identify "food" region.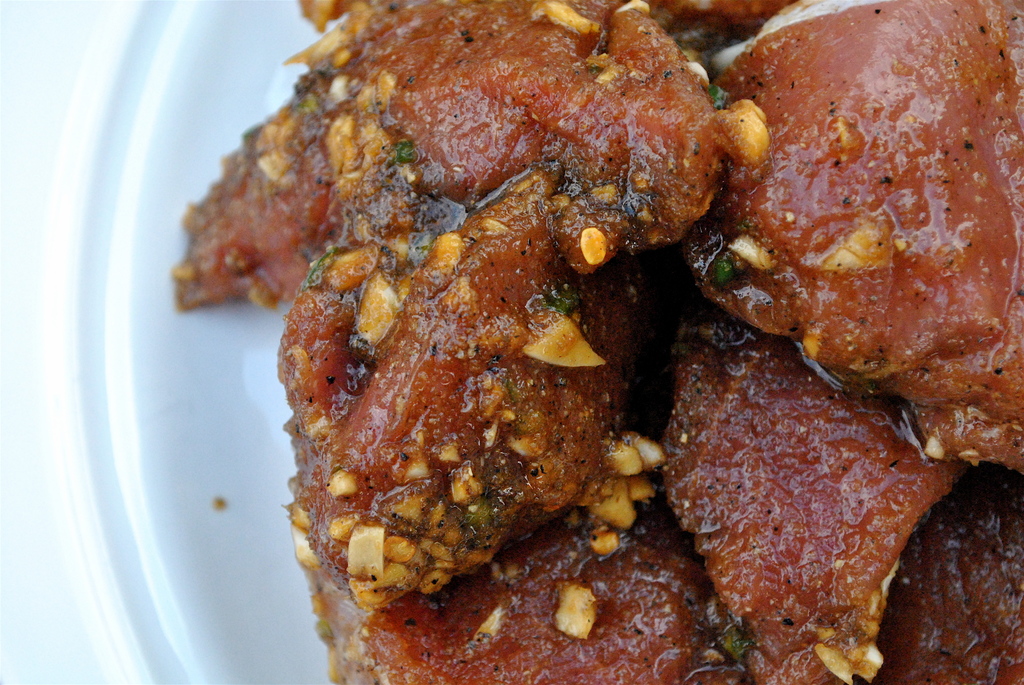
Region: box=[181, 10, 897, 654].
